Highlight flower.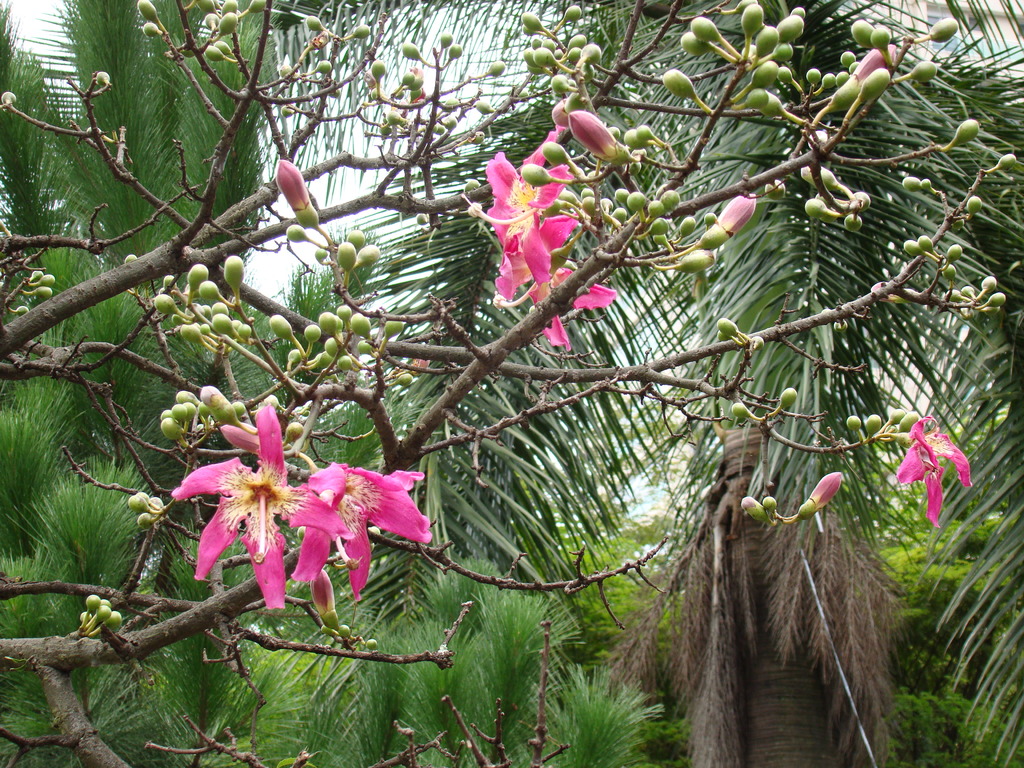
Highlighted region: region(285, 460, 432, 604).
